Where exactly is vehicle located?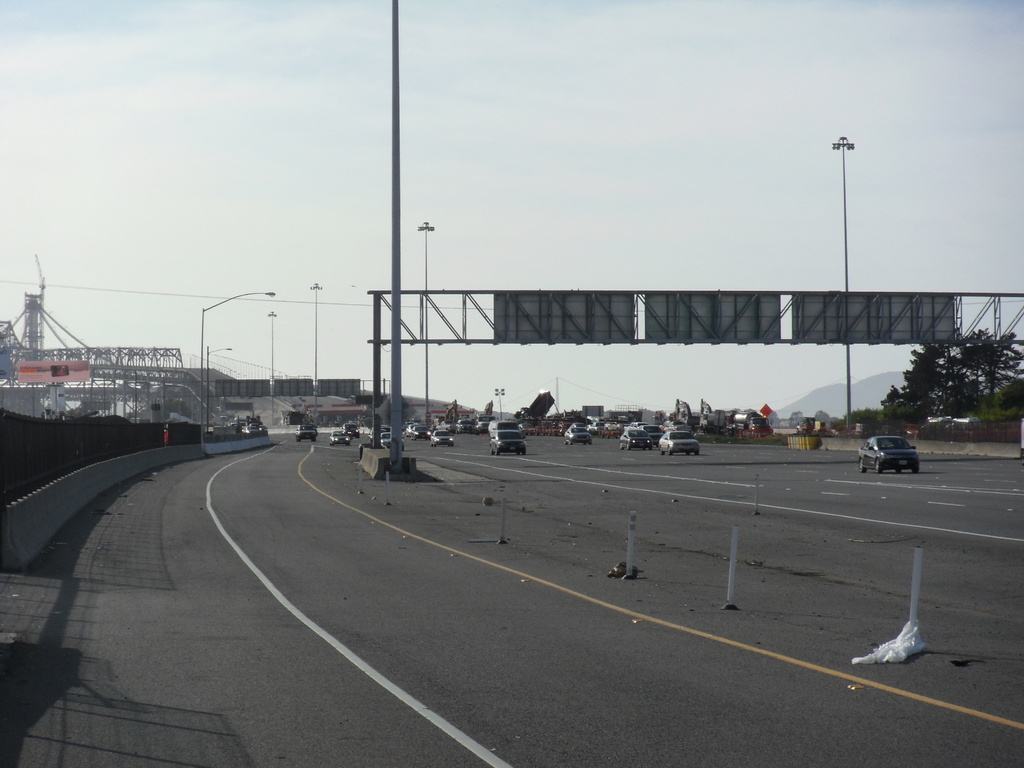
Its bounding box is (x1=666, y1=420, x2=691, y2=429).
